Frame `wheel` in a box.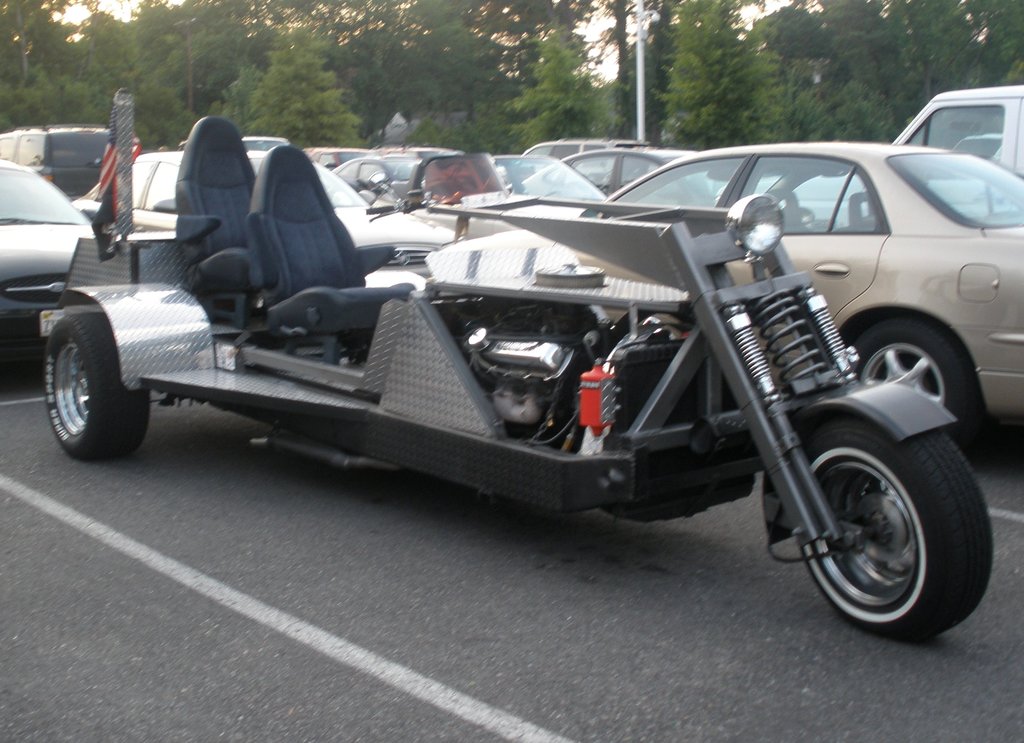
(x1=41, y1=311, x2=150, y2=468).
